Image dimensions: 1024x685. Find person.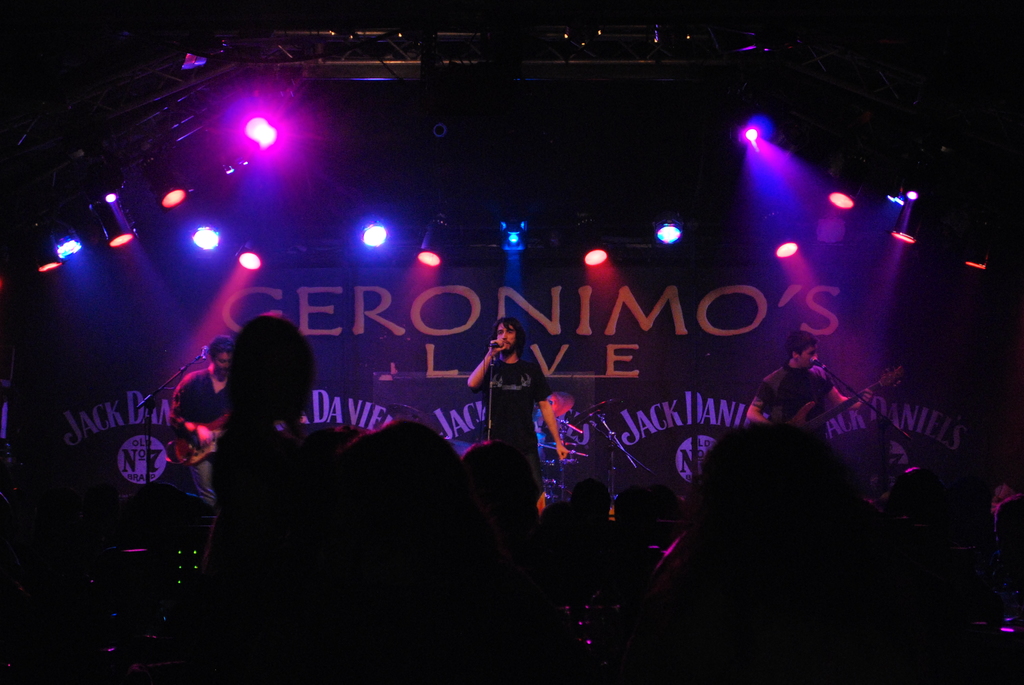
<box>168,331,248,524</box>.
